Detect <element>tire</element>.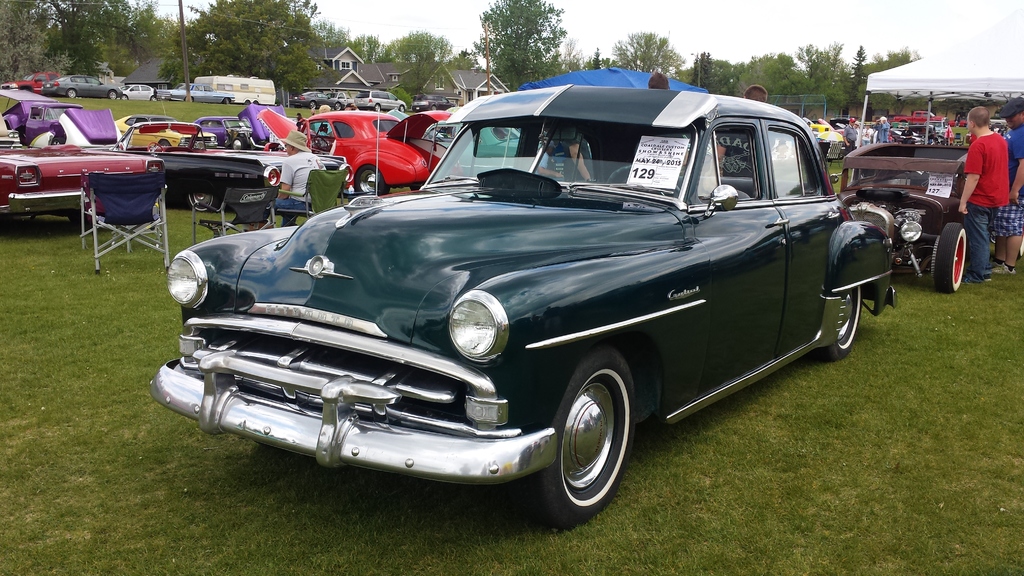
Detected at x1=188 y1=193 x2=221 y2=212.
